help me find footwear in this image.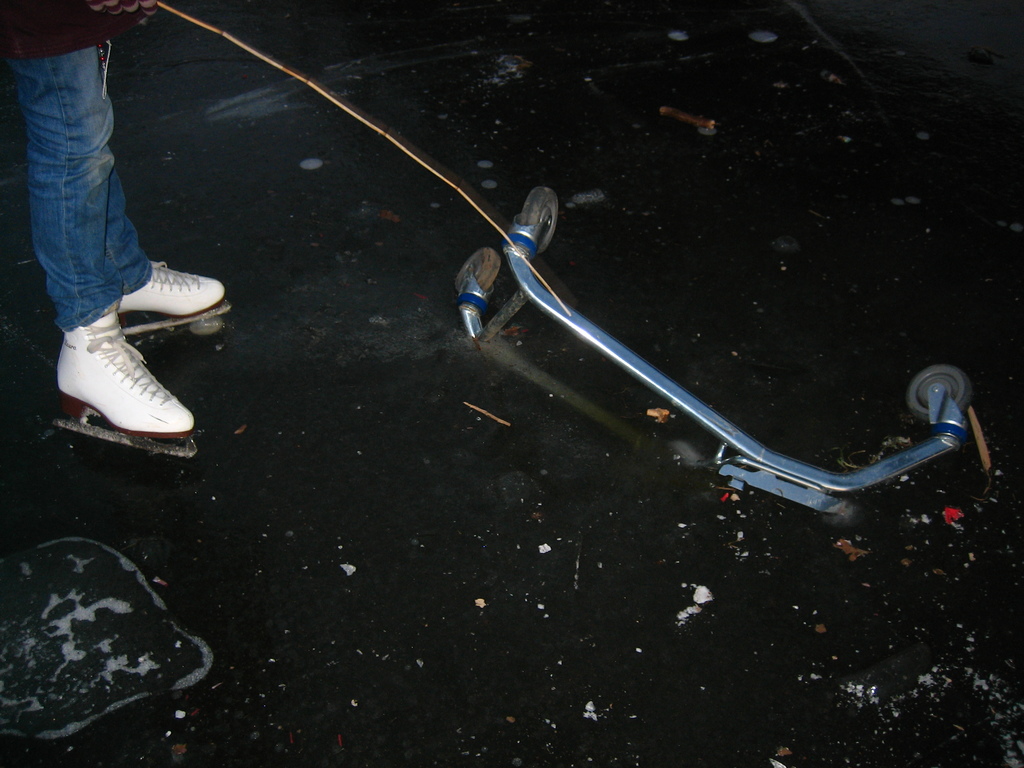
Found it: select_region(116, 260, 228, 316).
